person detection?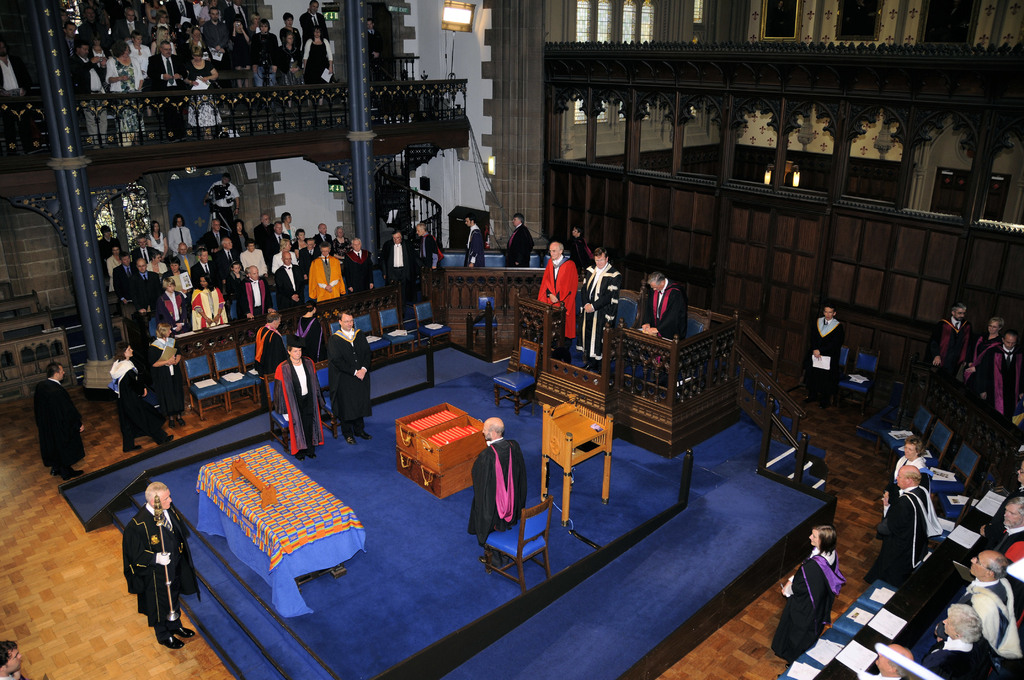
(left=324, top=309, right=373, bottom=442)
